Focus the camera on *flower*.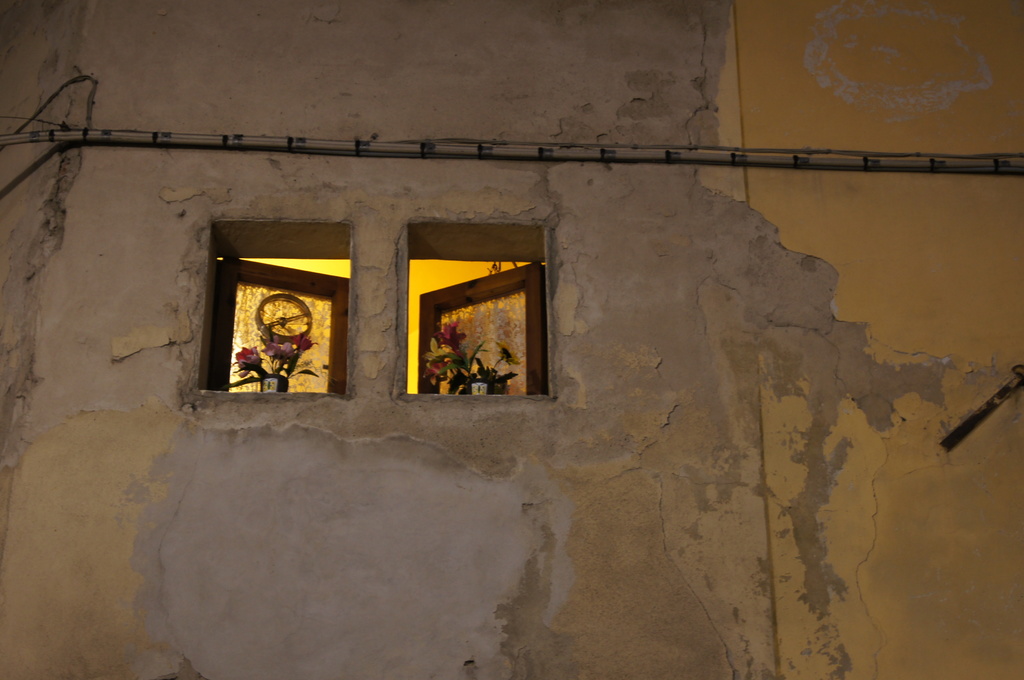
Focus region: box(431, 318, 464, 354).
